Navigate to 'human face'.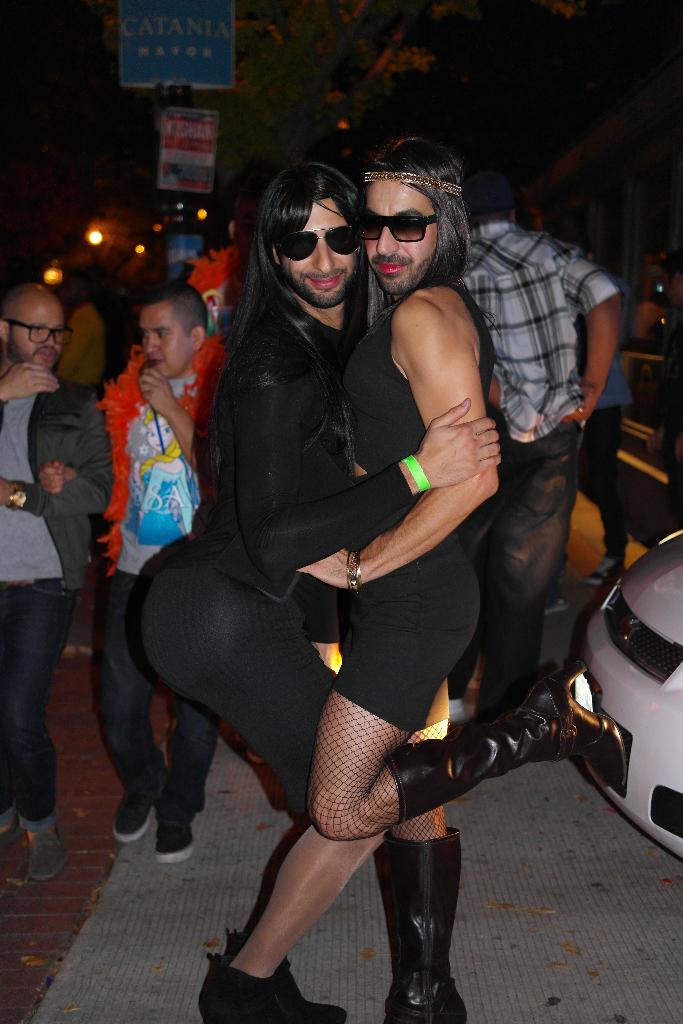
Navigation target: left=129, top=302, right=201, bottom=391.
